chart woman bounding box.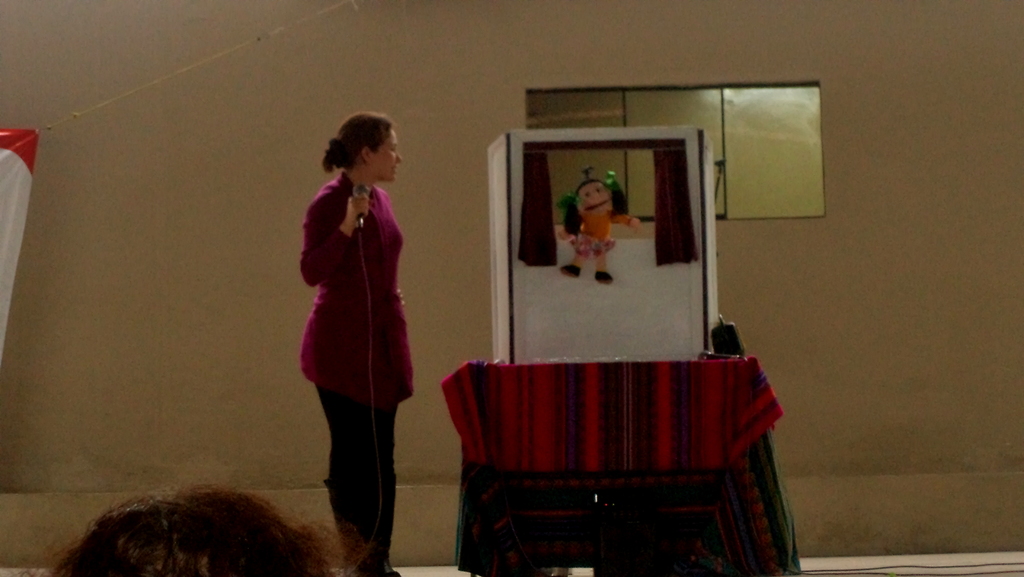
Charted: [280,97,419,512].
